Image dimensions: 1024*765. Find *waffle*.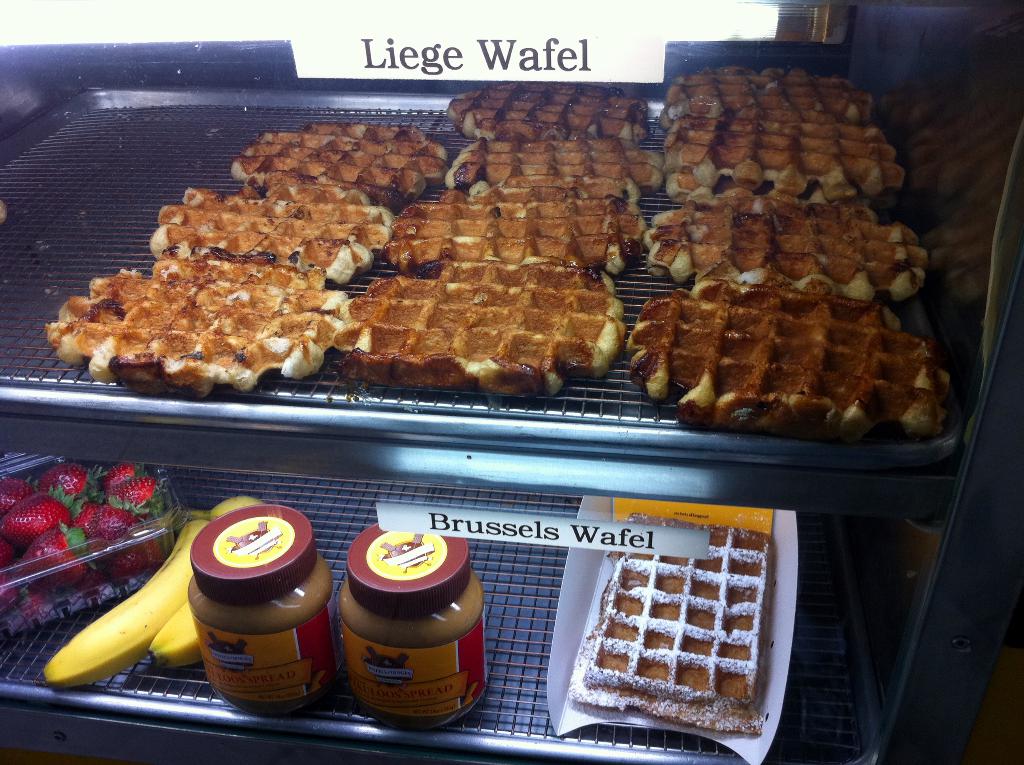
(621, 274, 959, 440).
